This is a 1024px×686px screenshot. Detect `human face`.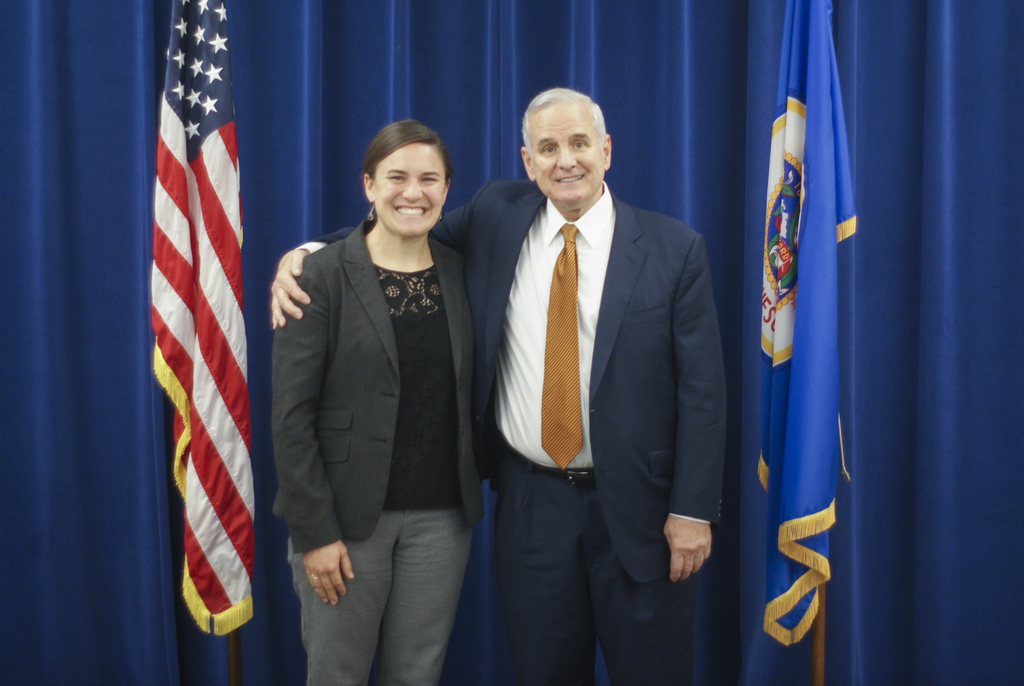
l=374, t=145, r=447, b=235.
